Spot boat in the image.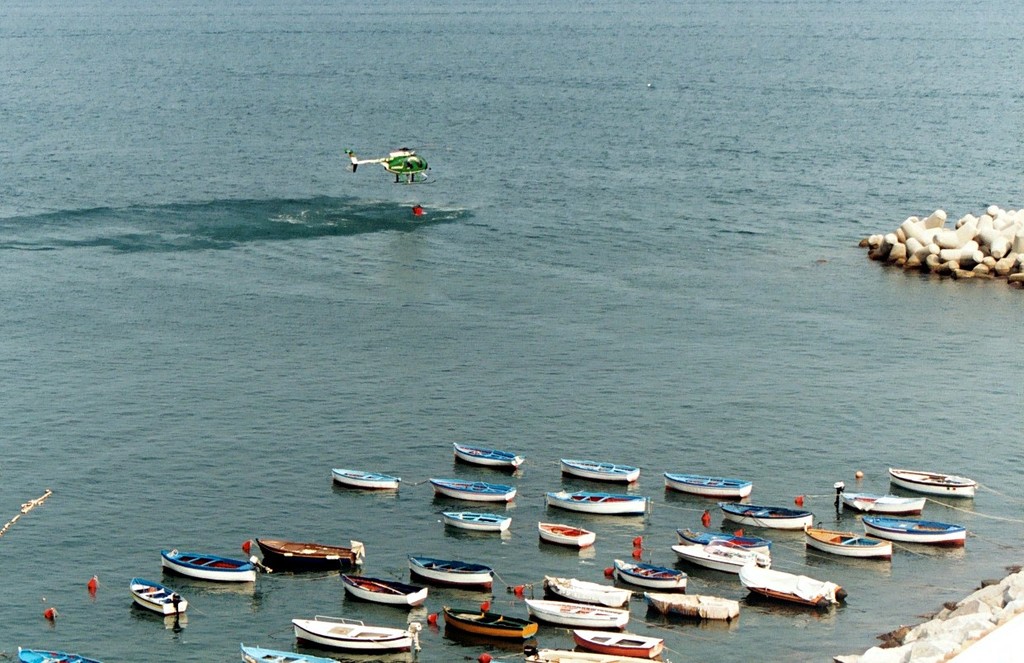
boat found at box(538, 574, 637, 609).
